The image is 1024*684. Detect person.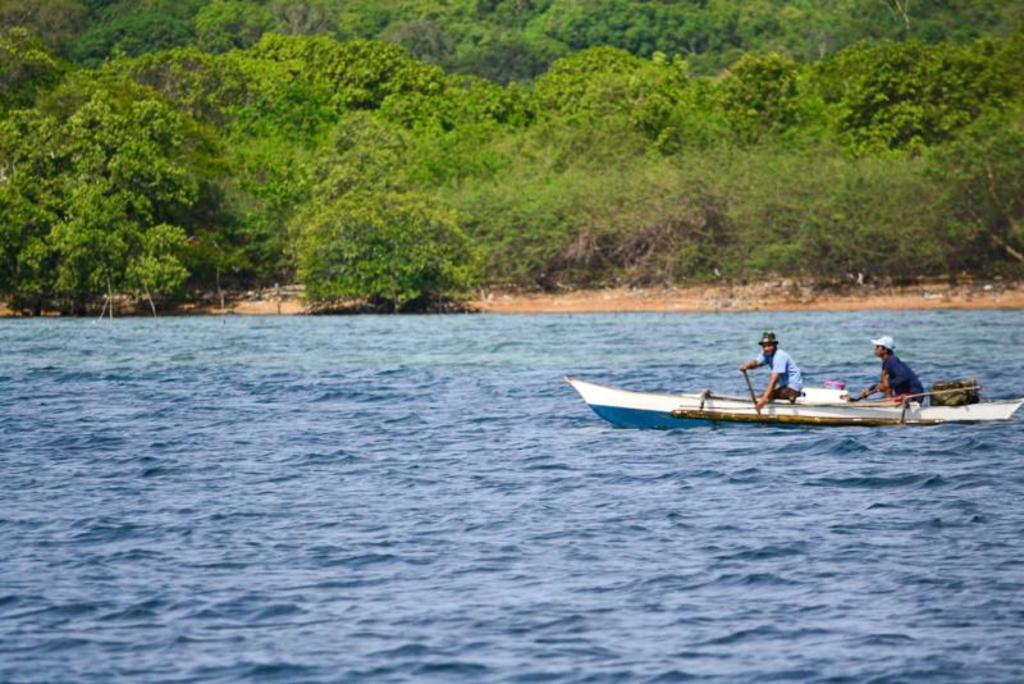
Detection: [left=858, top=339, right=925, bottom=407].
